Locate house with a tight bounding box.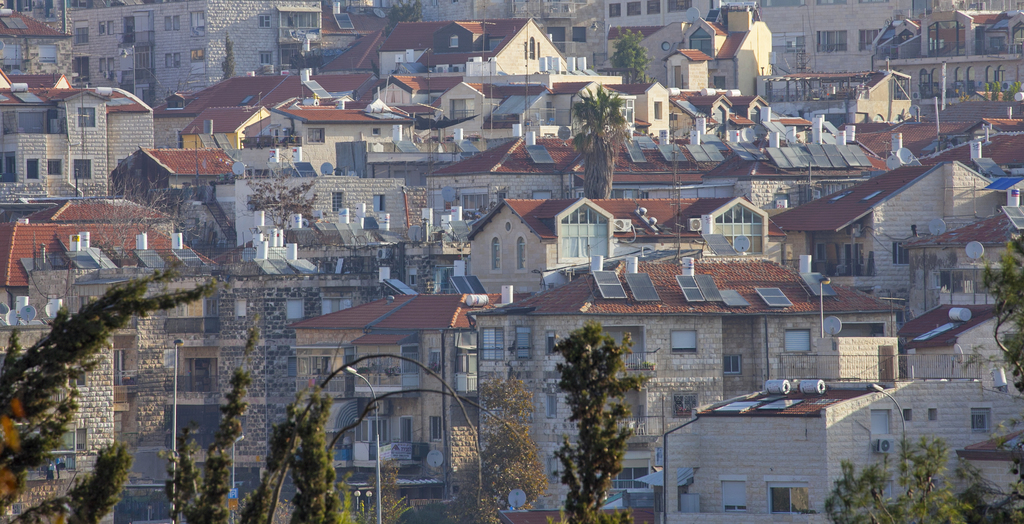
419 0 570 23.
